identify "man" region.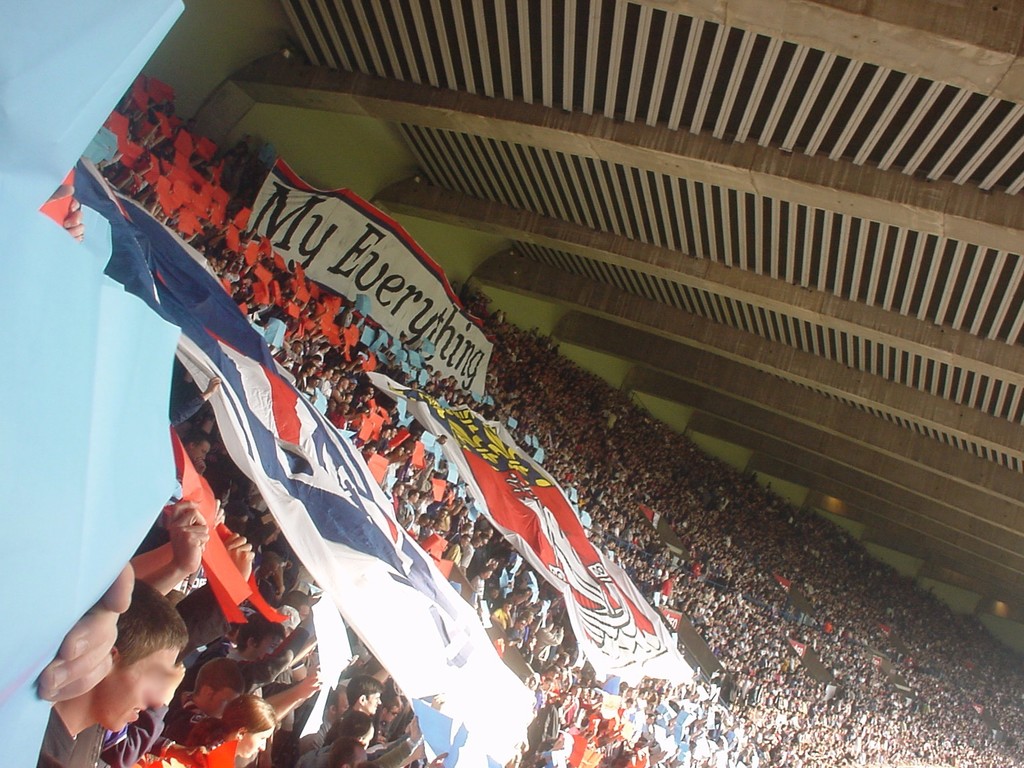
Region: [left=470, top=566, right=493, bottom=604].
